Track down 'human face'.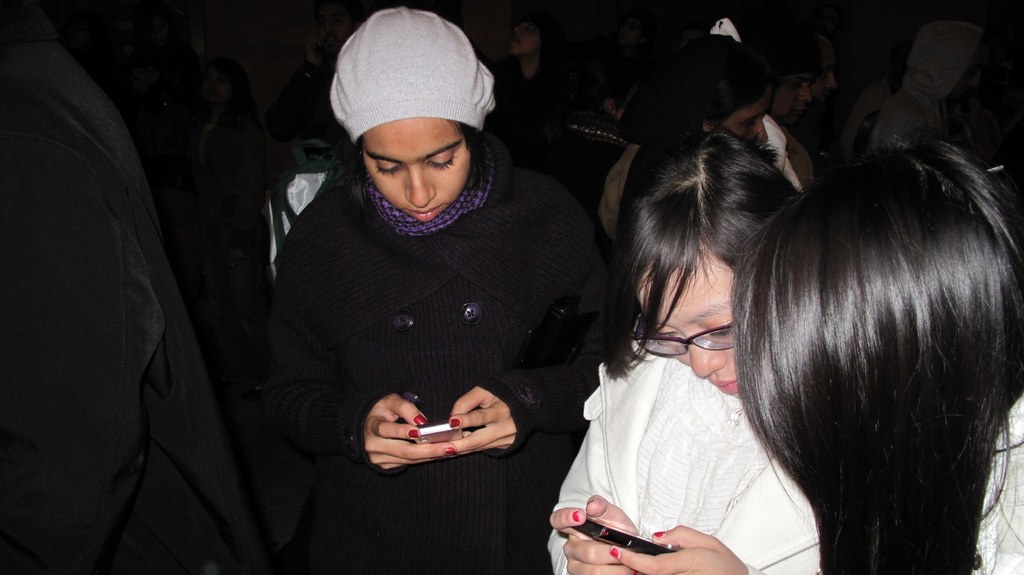
Tracked to Rect(771, 68, 808, 127).
